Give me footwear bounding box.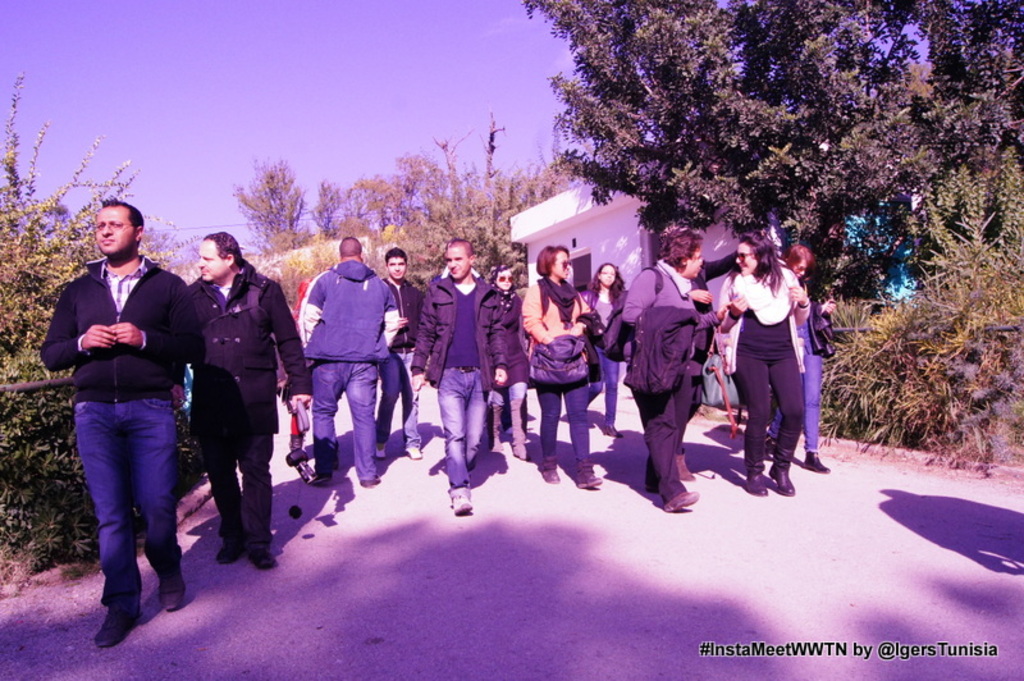
(492, 405, 503, 451).
